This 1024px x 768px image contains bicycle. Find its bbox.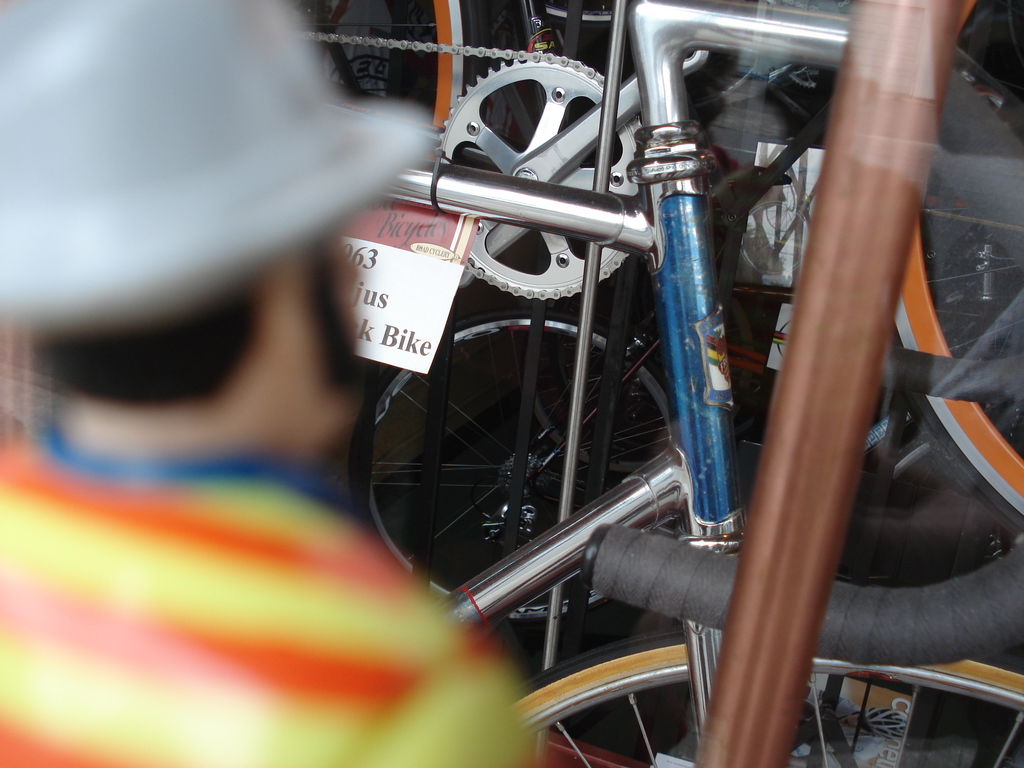
378, 0, 1023, 764.
